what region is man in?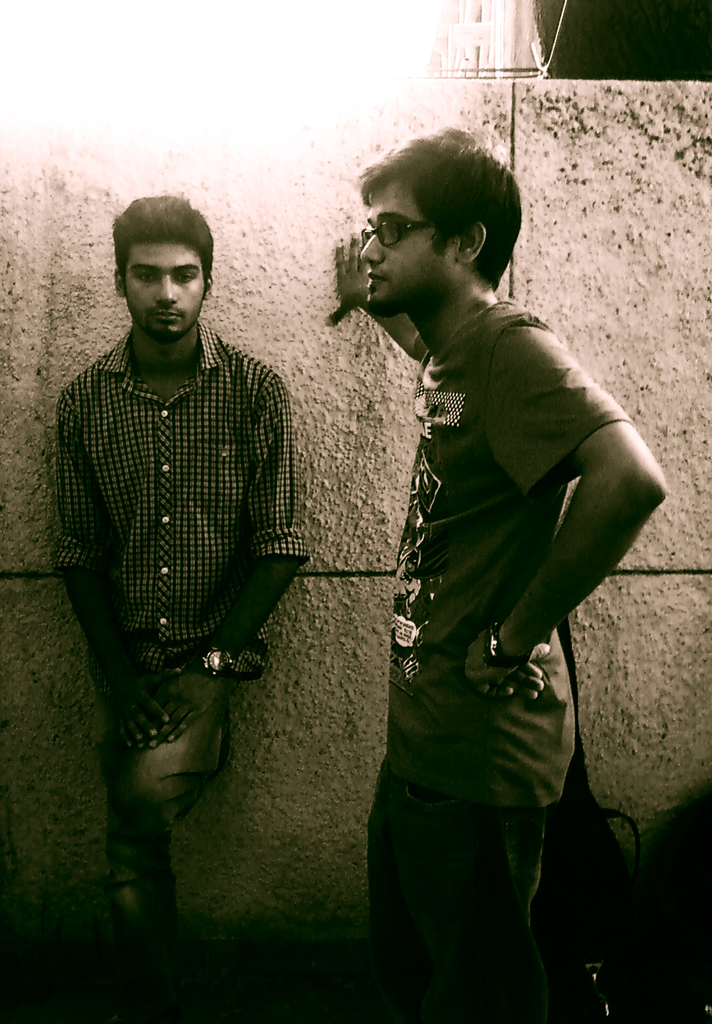
pyautogui.locateOnScreen(327, 120, 668, 1023).
